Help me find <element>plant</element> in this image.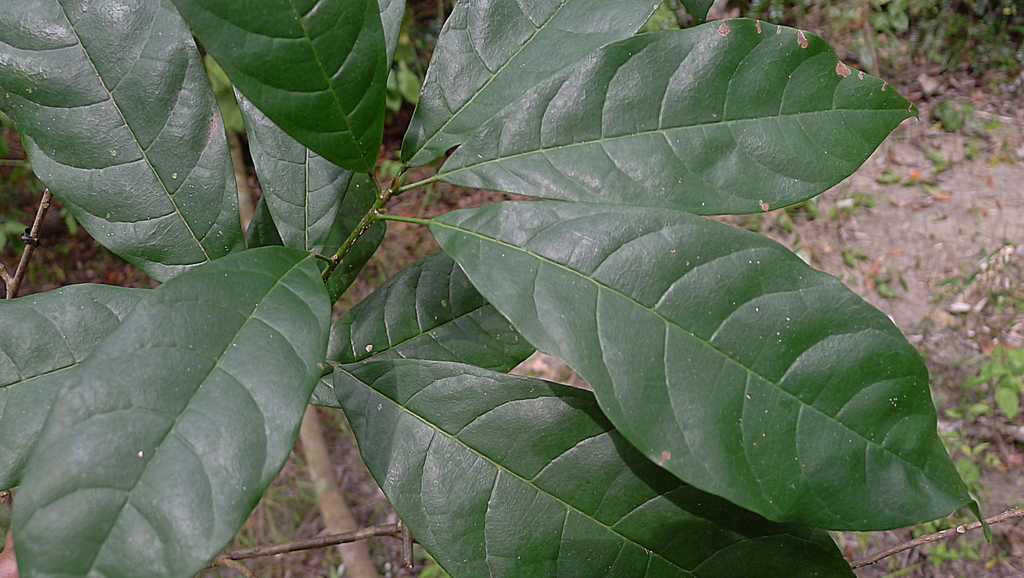
Found it: crop(872, 0, 1023, 92).
